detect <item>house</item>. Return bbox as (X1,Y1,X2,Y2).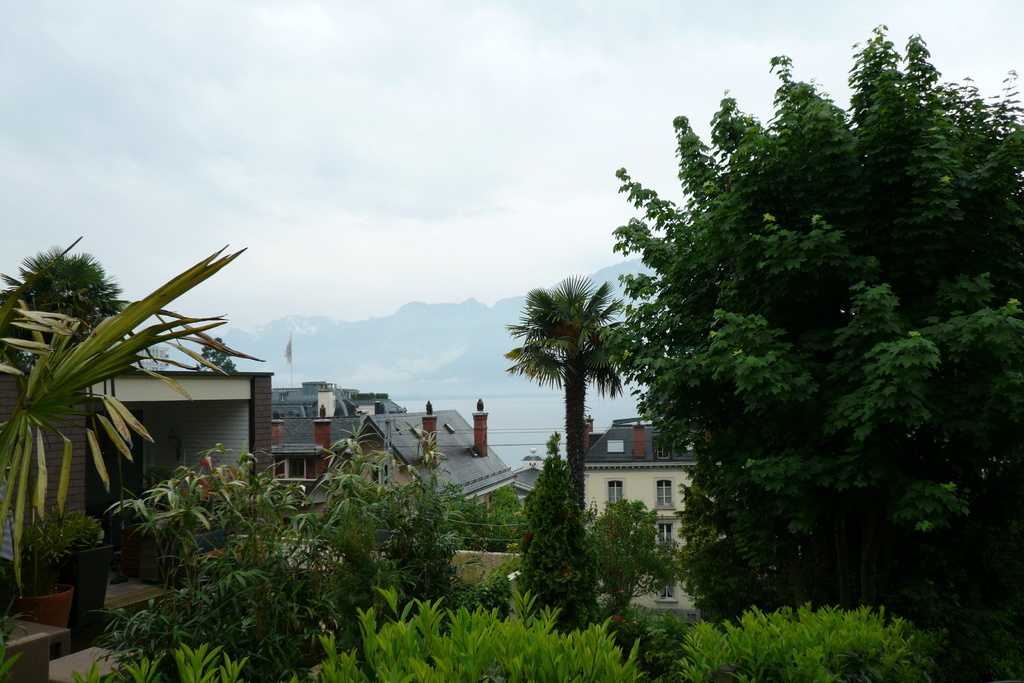
(269,377,518,548).
